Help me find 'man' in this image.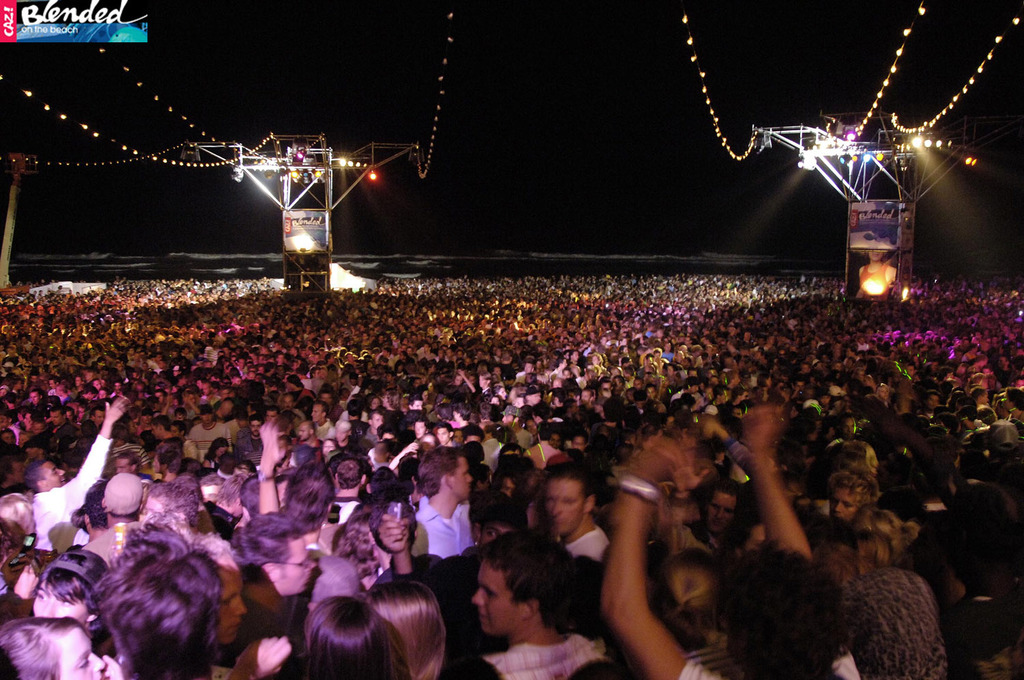
Found it: region(85, 472, 140, 556).
